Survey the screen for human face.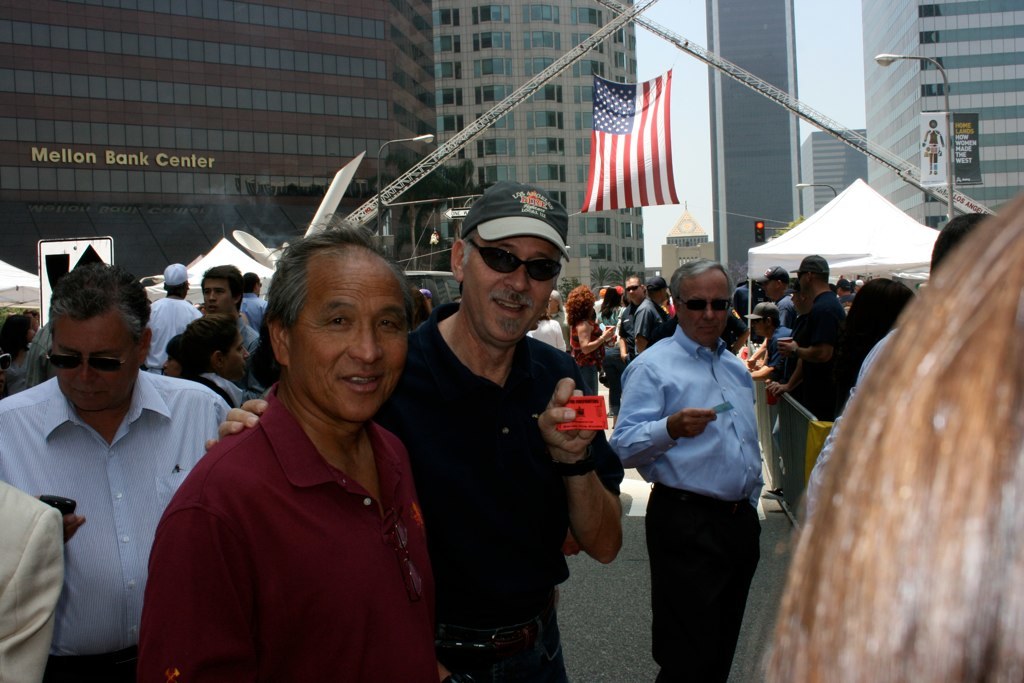
Survey found: (463, 238, 566, 352).
